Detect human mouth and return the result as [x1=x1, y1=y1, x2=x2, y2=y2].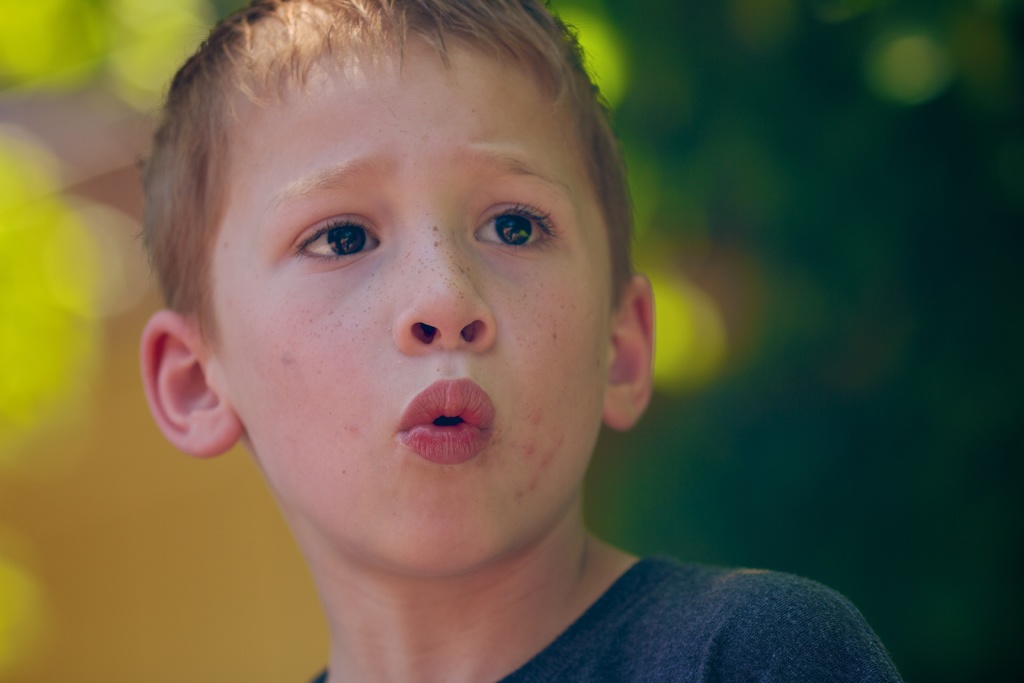
[x1=396, y1=379, x2=499, y2=467].
